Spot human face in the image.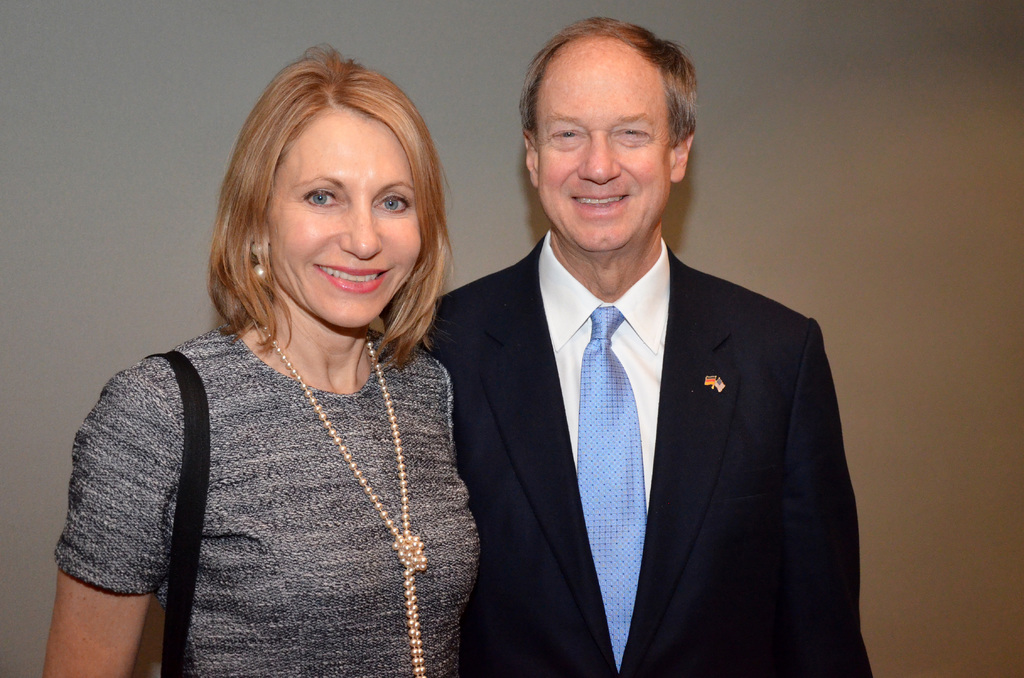
human face found at crop(264, 104, 420, 326).
